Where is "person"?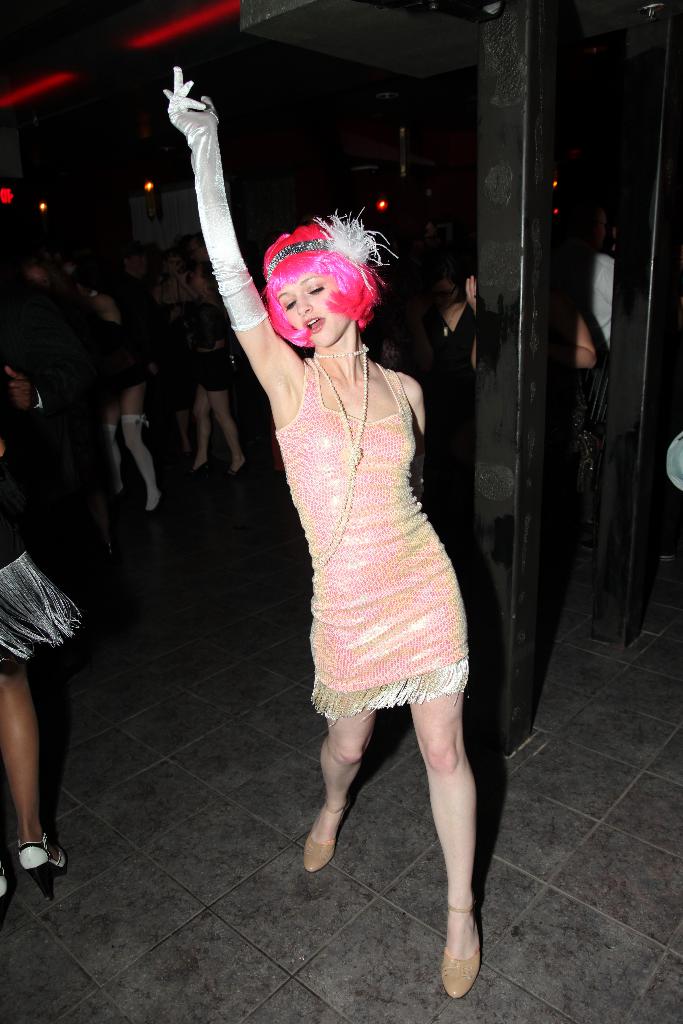
detection(157, 69, 488, 996).
